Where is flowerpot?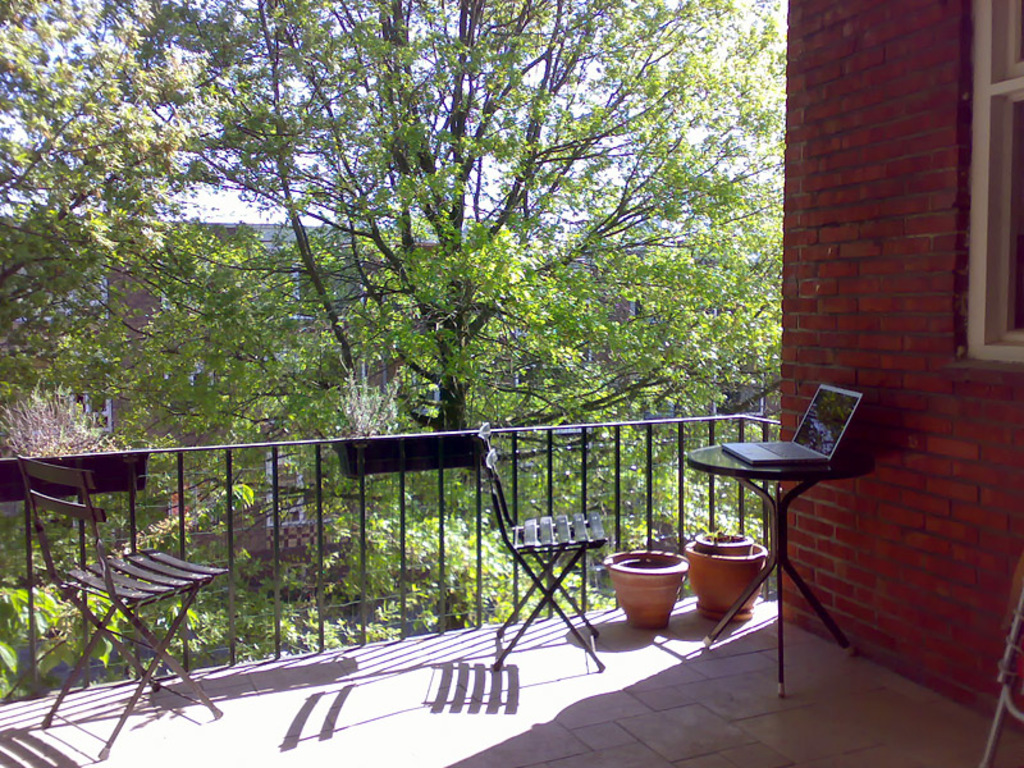
x1=687, y1=531, x2=767, y2=622.
